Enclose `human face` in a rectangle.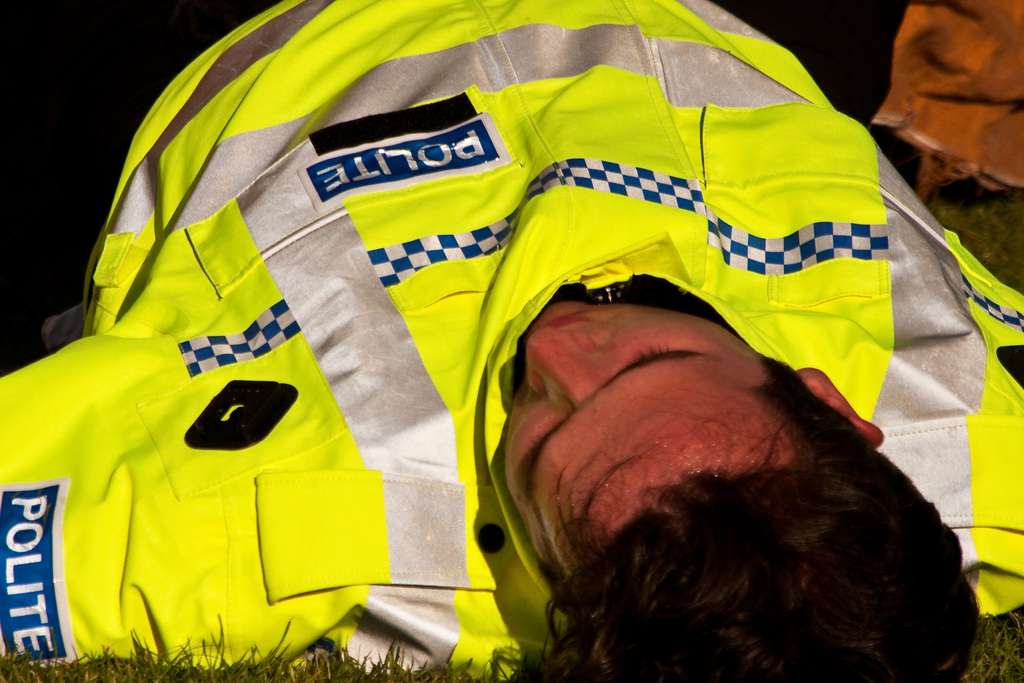
pyautogui.locateOnScreen(504, 300, 803, 577).
